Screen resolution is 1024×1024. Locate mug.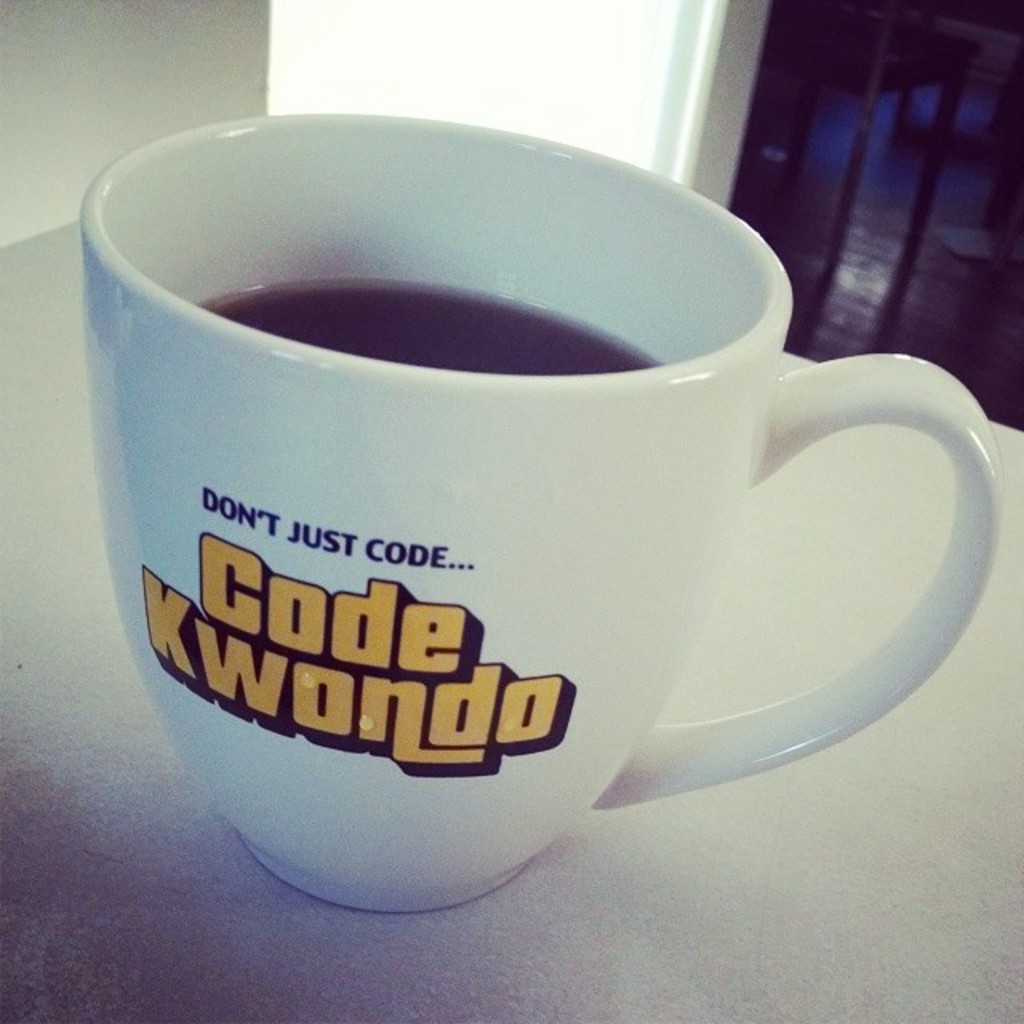
bbox=(80, 106, 998, 909).
